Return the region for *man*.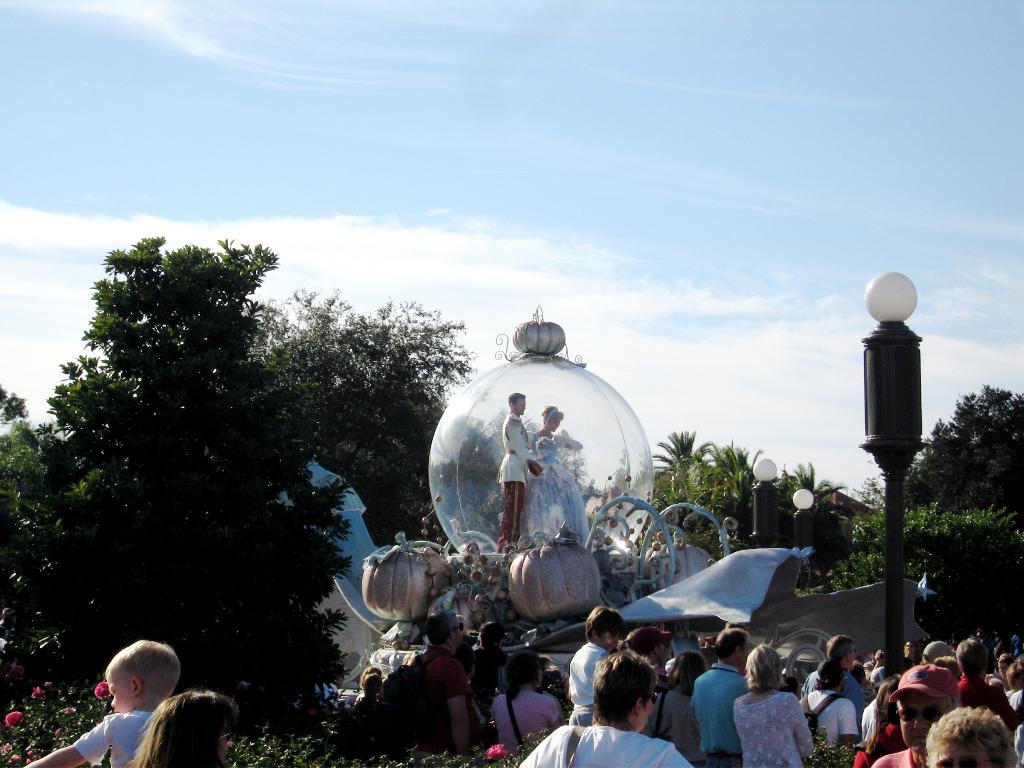
(687,625,748,767).
